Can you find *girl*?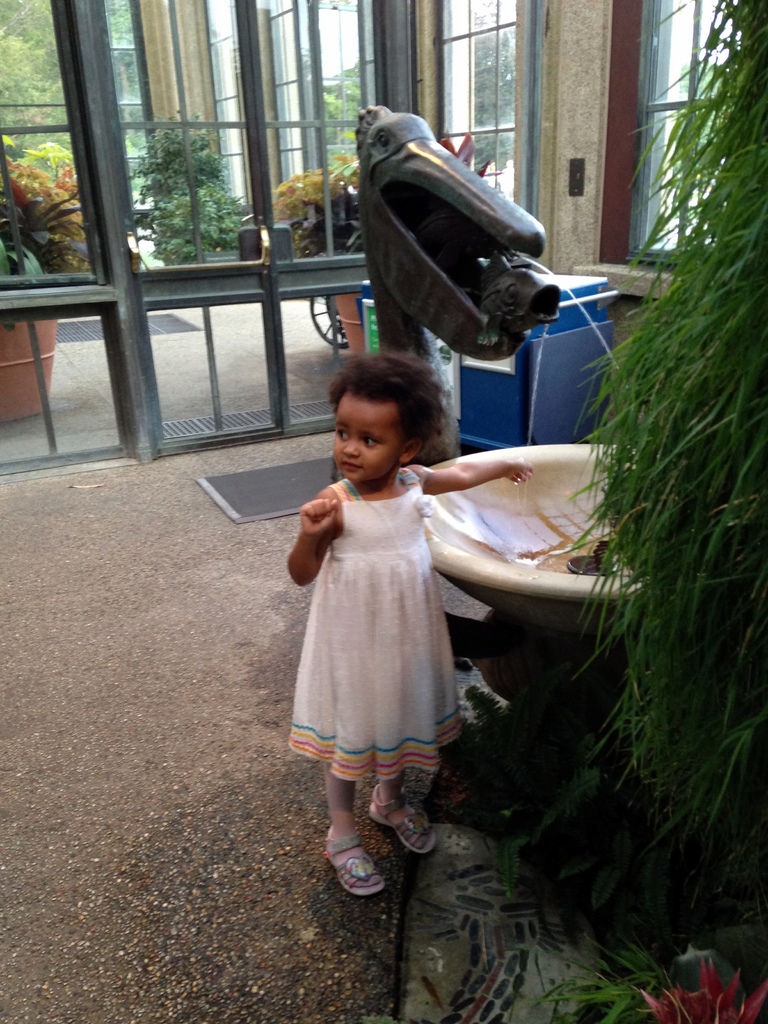
Yes, bounding box: BBox(284, 346, 538, 893).
